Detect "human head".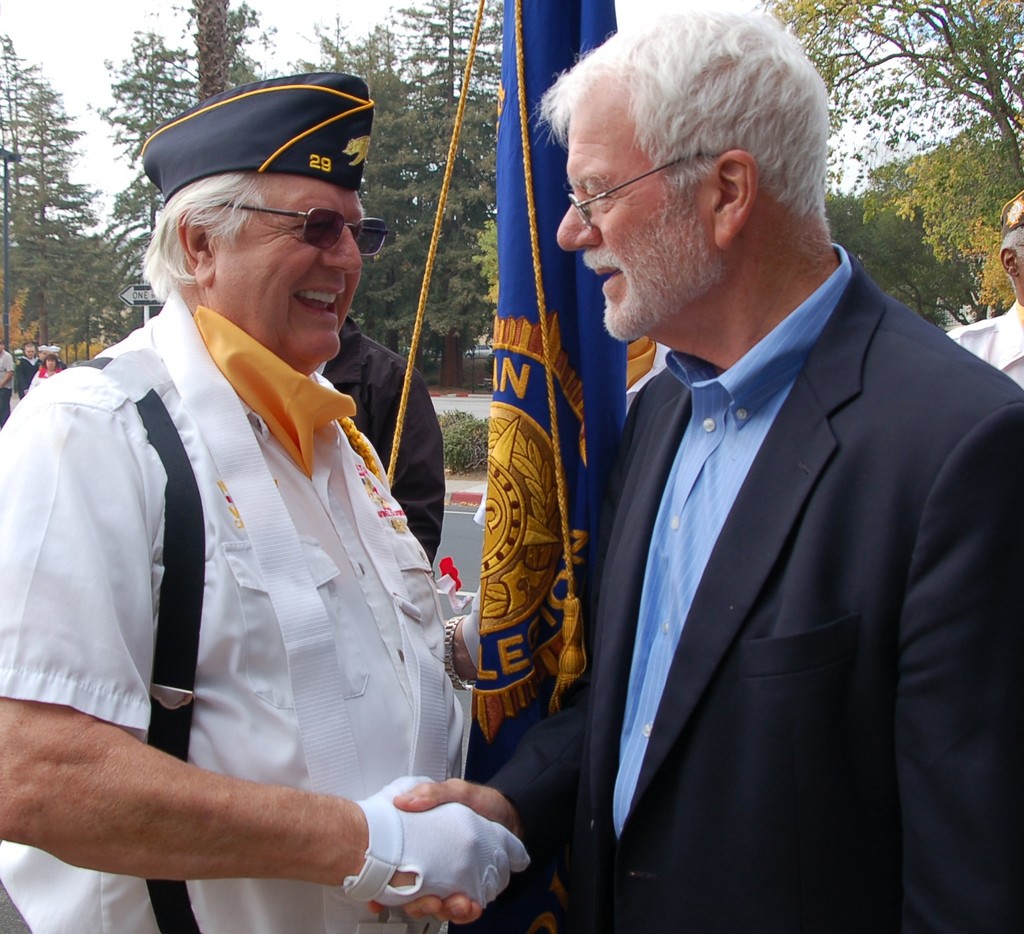
Detected at box(535, 0, 825, 350).
